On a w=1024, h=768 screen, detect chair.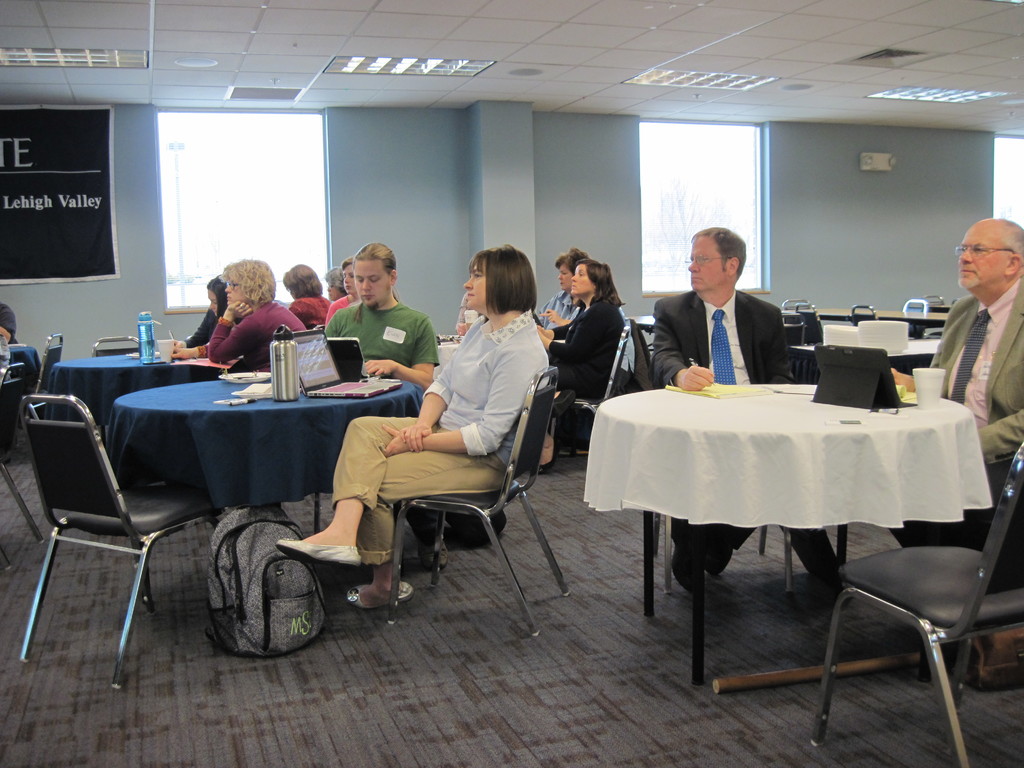
pyautogui.locateOnScreen(15, 328, 65, 421).
